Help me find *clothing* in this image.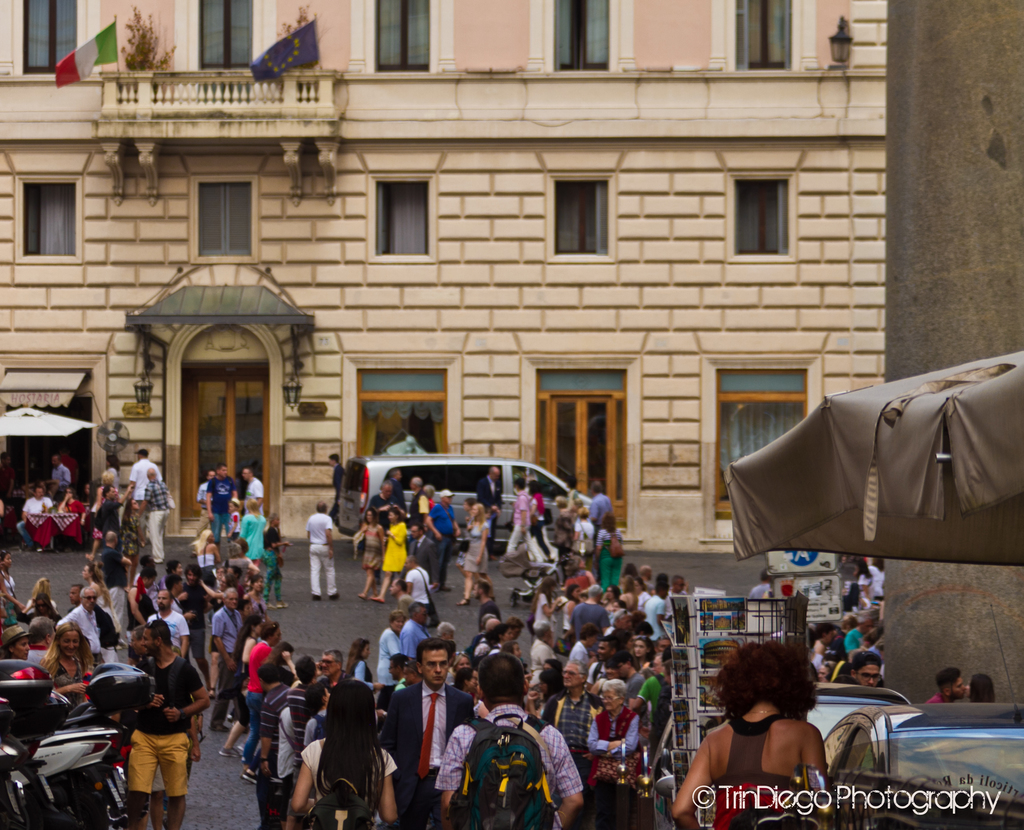
Found it: [left=85, top=542, right=140, bottom=608].
